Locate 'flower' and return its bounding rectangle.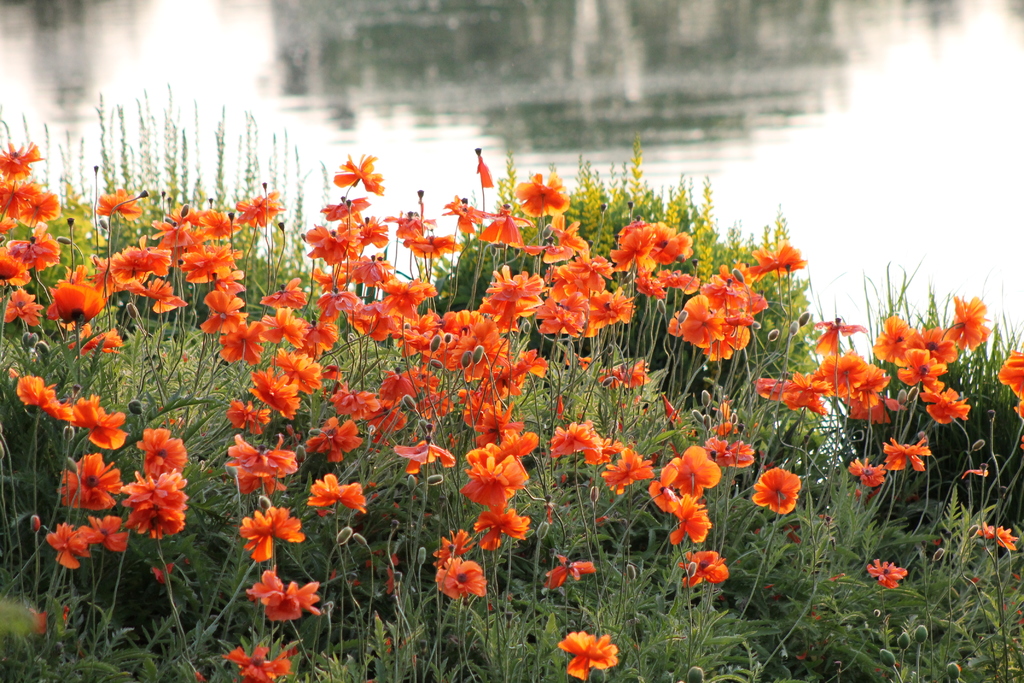
[left=897, top=349, right=946, bottom=383].
